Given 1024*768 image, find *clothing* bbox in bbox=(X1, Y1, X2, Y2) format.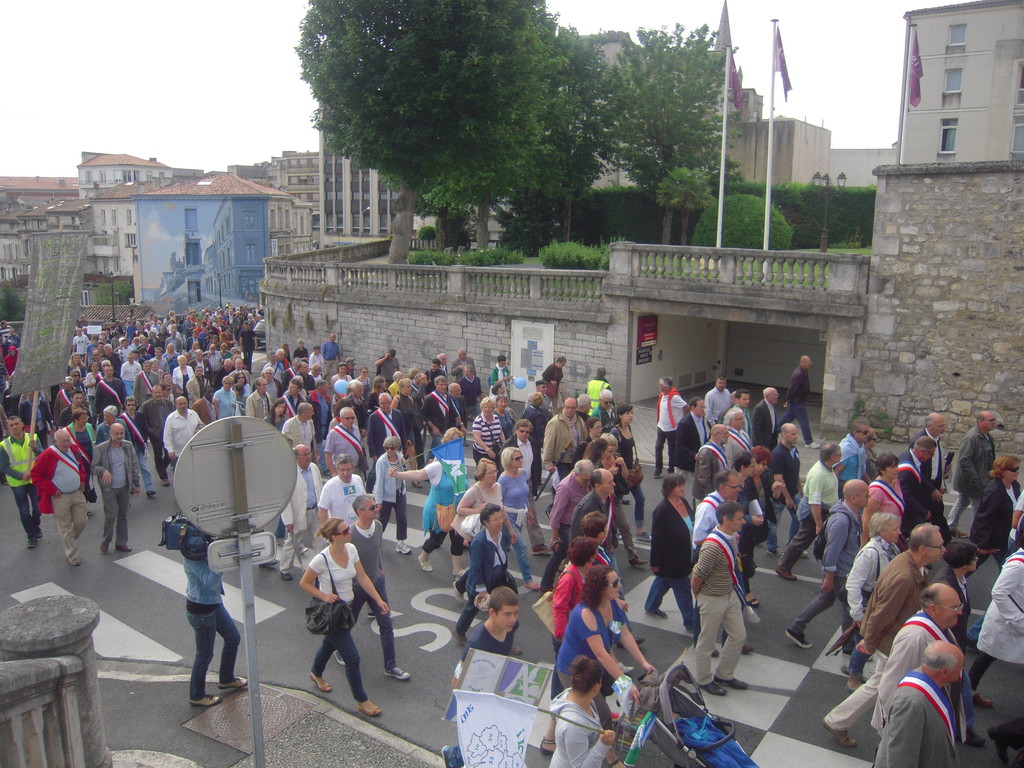
bbox=(552, 683, 609, 767).
